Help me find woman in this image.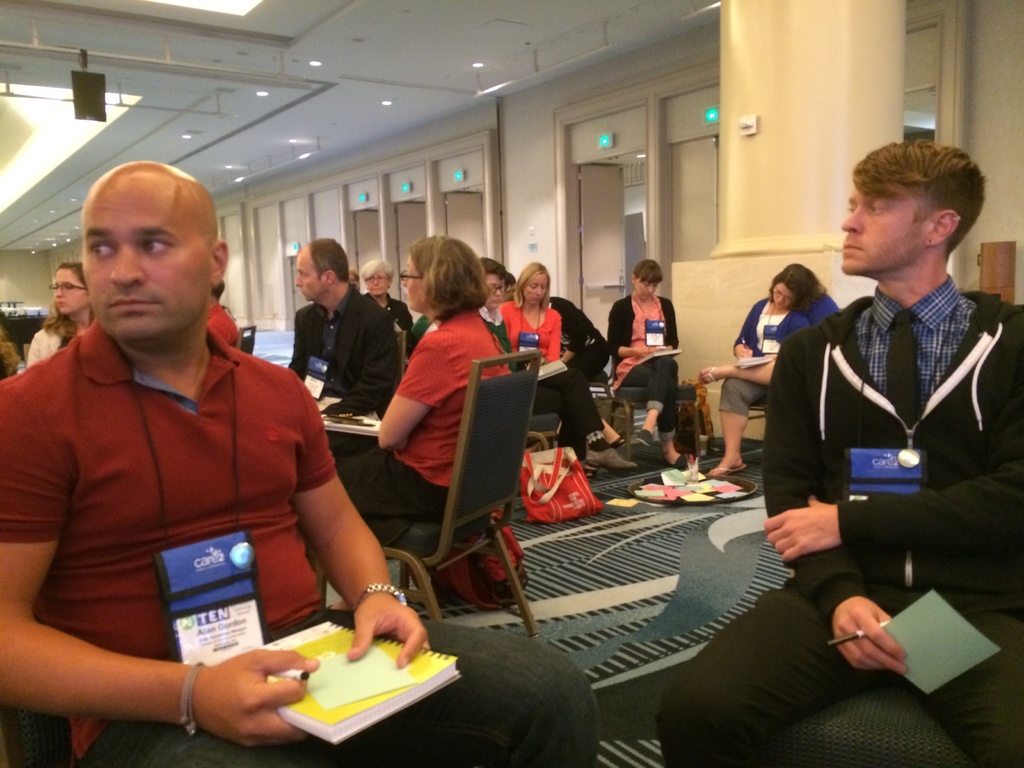
Found it: bbox(696, 260, 815, 477).
